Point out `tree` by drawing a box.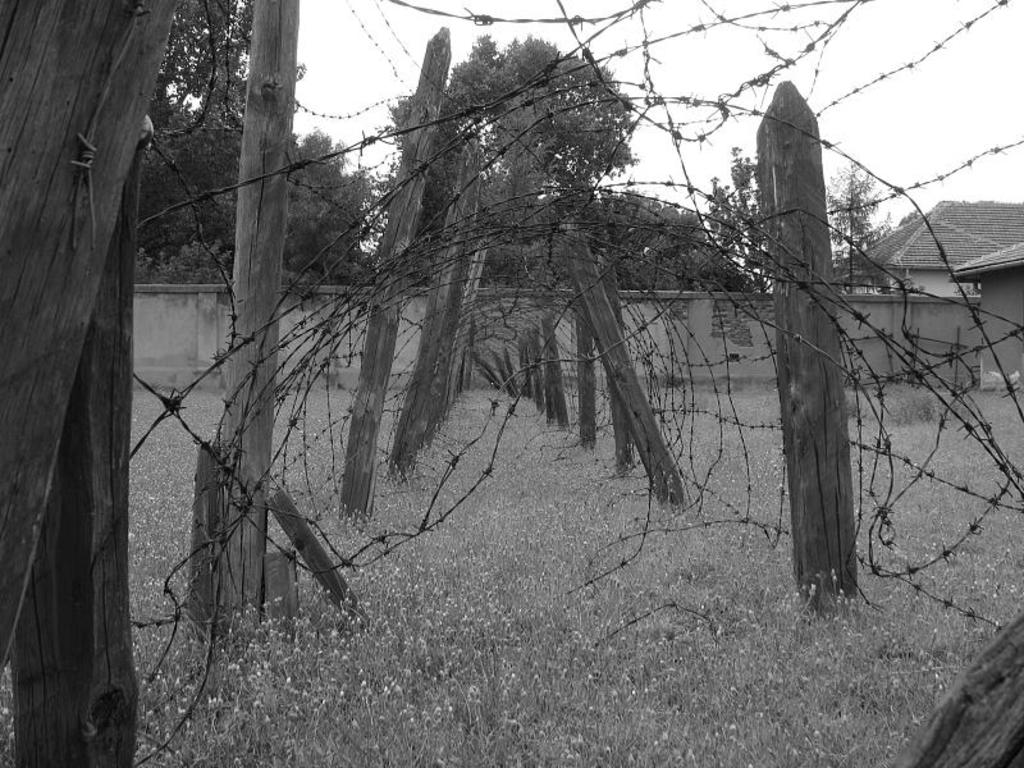
bbox=[704, 154, 777, 297].
